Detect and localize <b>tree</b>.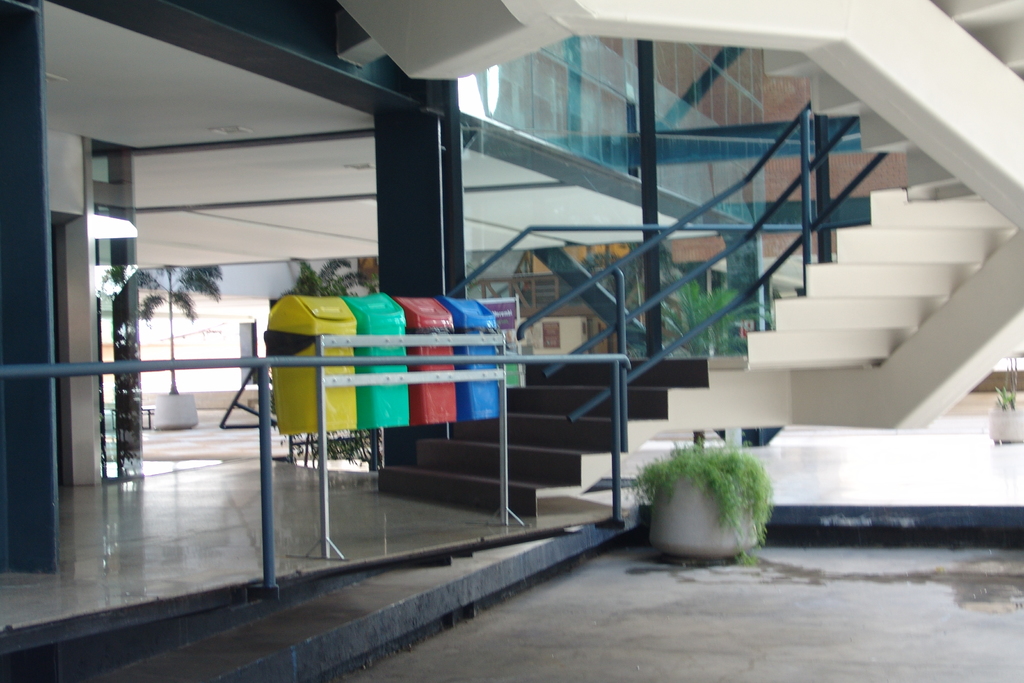
Localized at BBox(272, 255, 374, 298).
